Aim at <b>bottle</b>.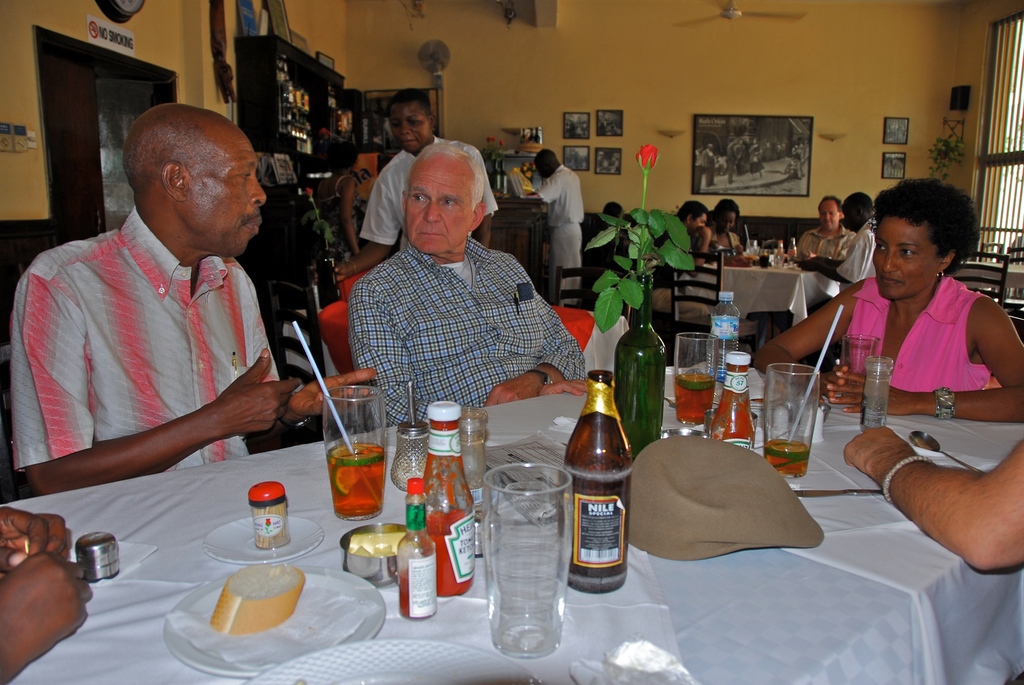
Aimed at bbox=[563, 370, 636, 608].
